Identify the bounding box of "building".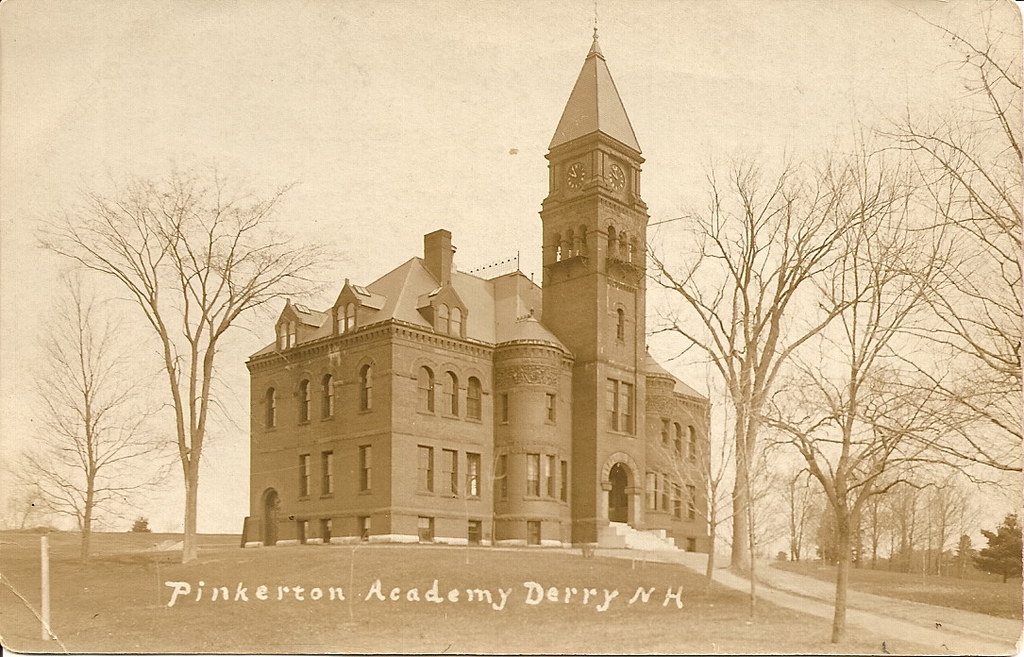
rect(237, 0, 709, 551).
